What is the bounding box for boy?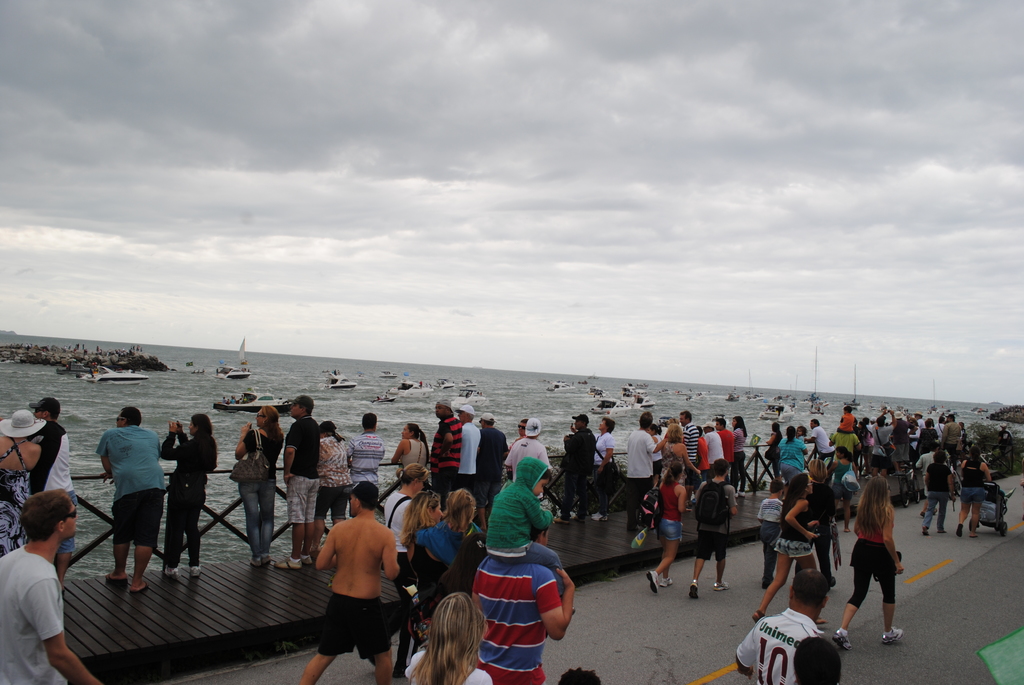
box=[835, 405, 854, 434].
